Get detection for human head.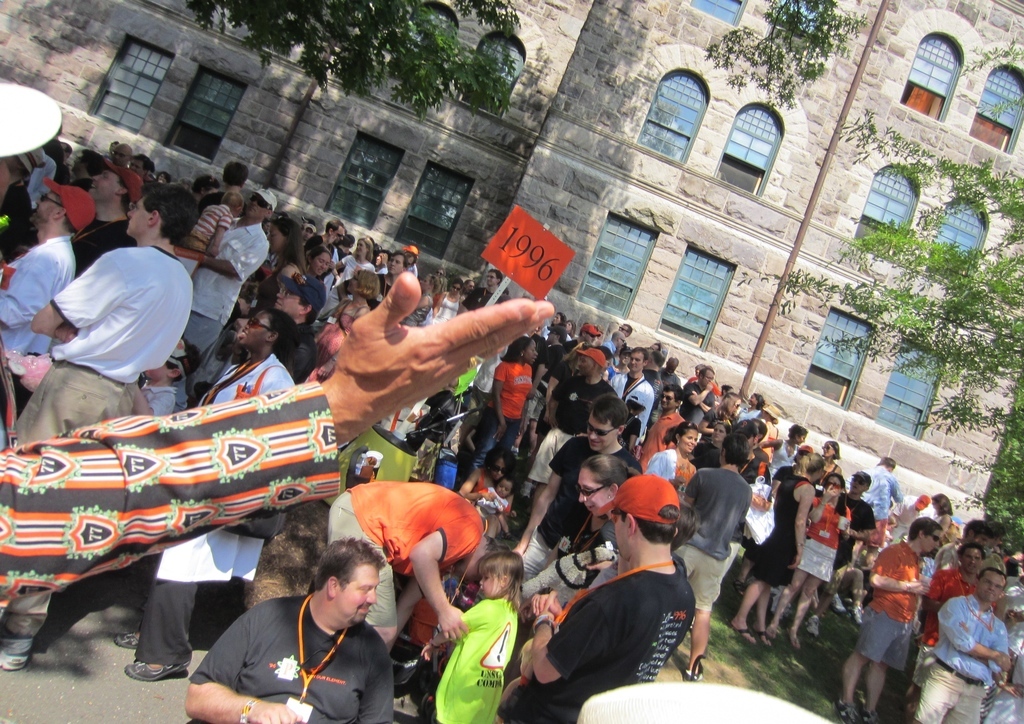
Detection: crop(613, 329, 628, 347).
